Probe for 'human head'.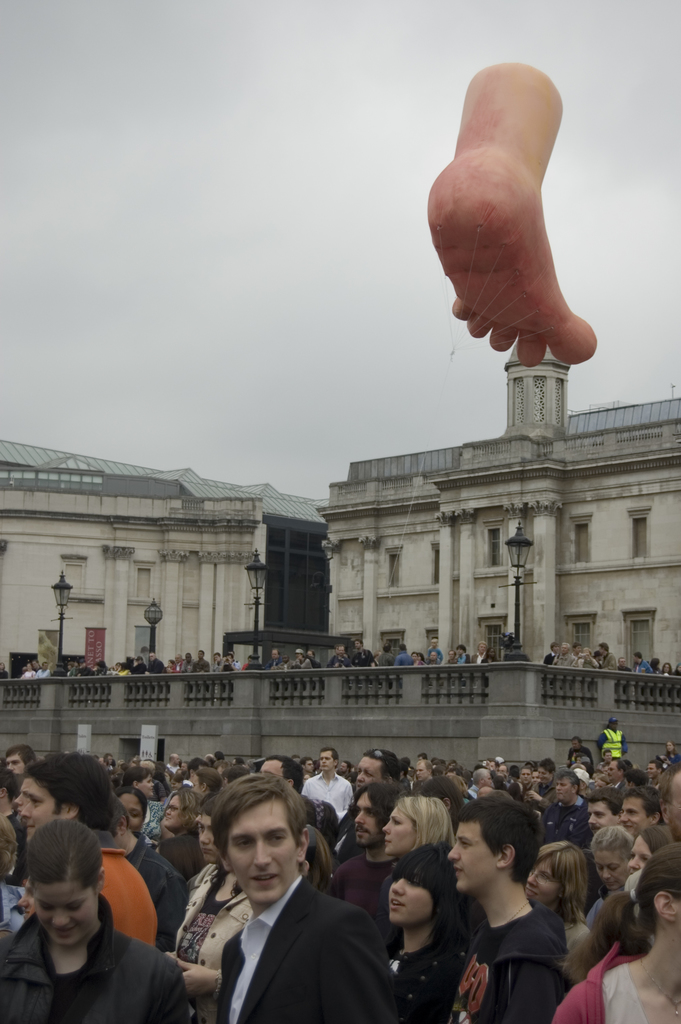
Probe result: bbox=[668, 737, 677, 753].
